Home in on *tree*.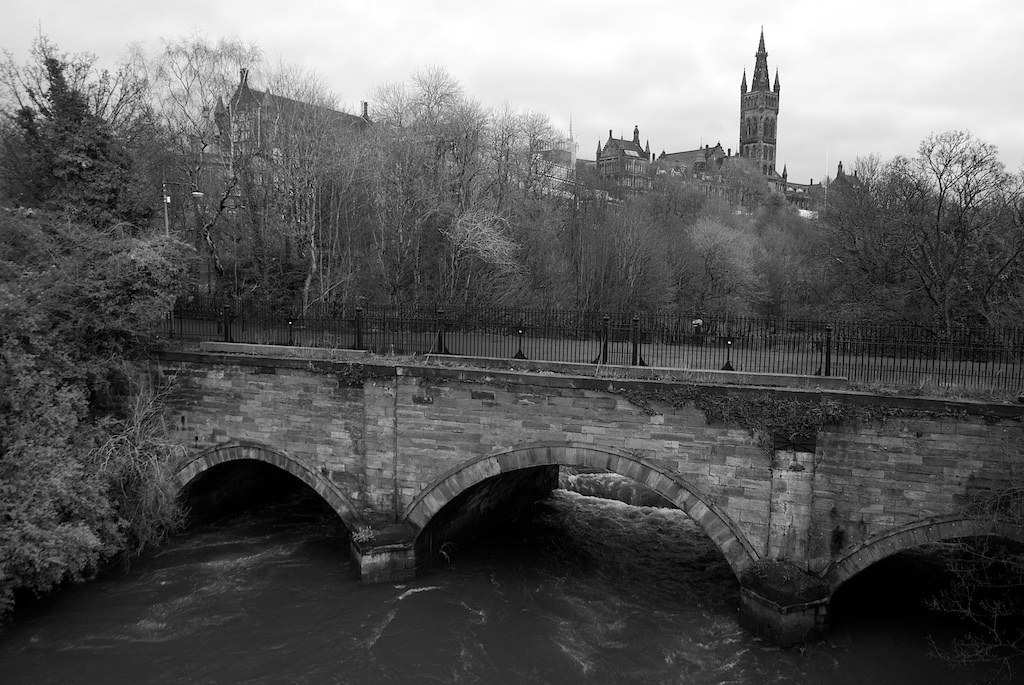
Homed in at left=930, top=192, right=1023, bottom=347.
